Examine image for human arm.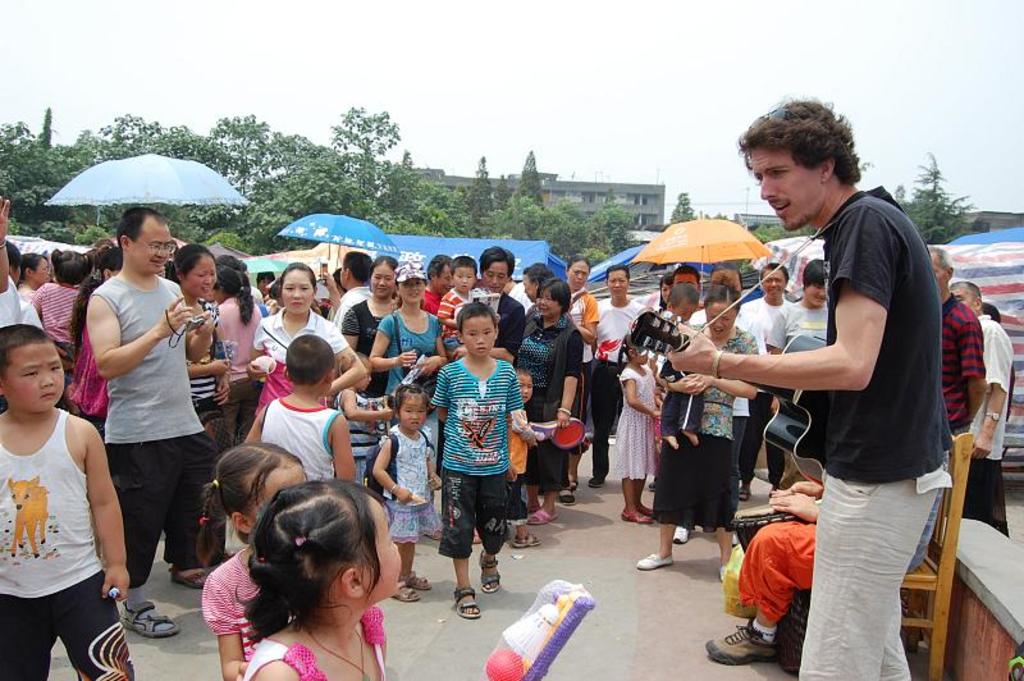
Examination result: pyautogui.locateOnScreen(333, 328, 367, 390).
